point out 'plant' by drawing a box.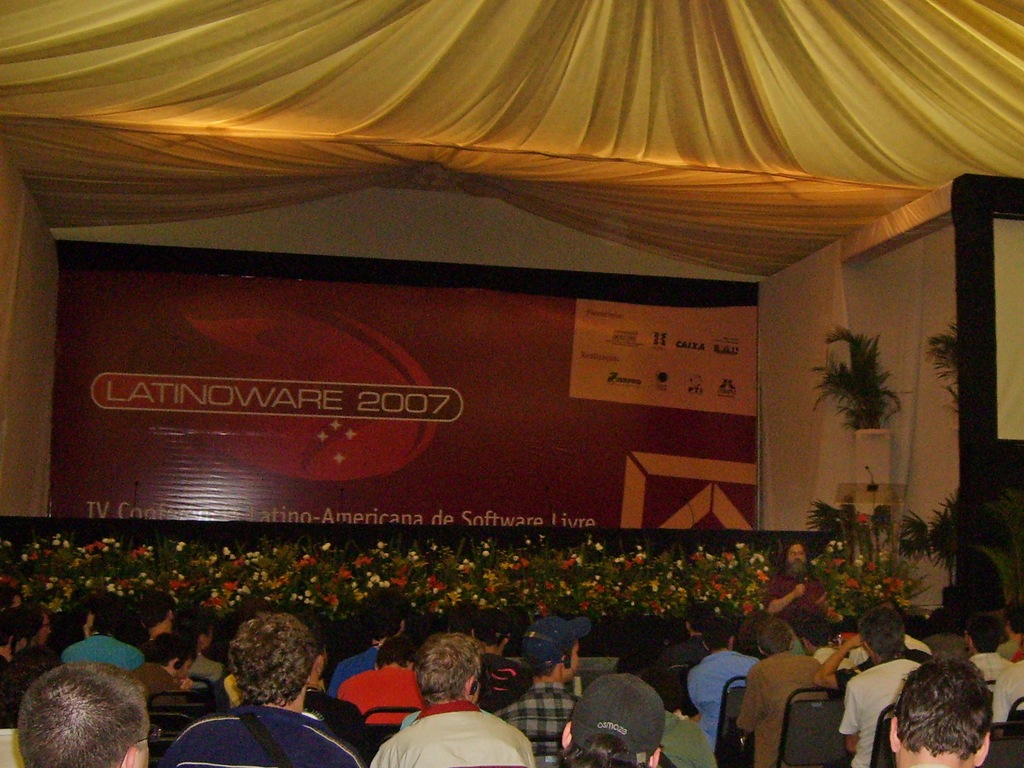
[left=814, top=329, right=904, bottom=435].
